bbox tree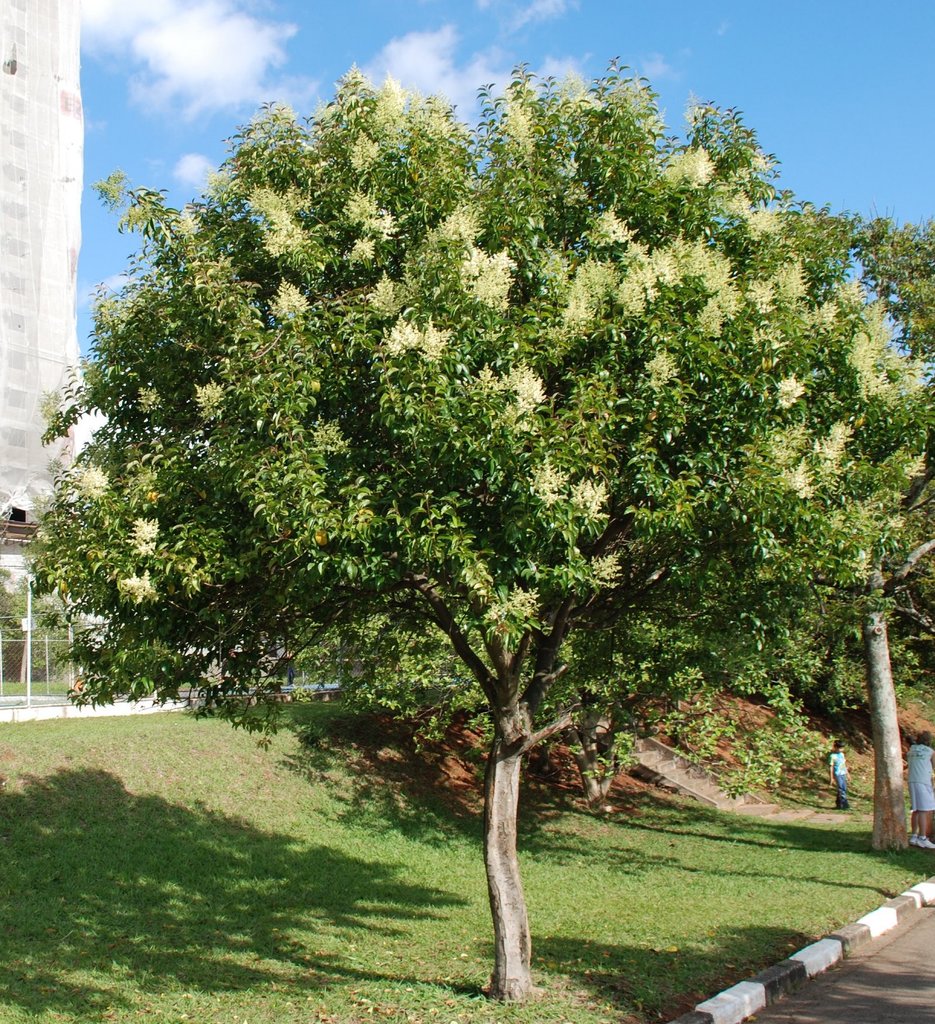
{"left": 46, "top": 12, "right": 897, "bottom": 932}
